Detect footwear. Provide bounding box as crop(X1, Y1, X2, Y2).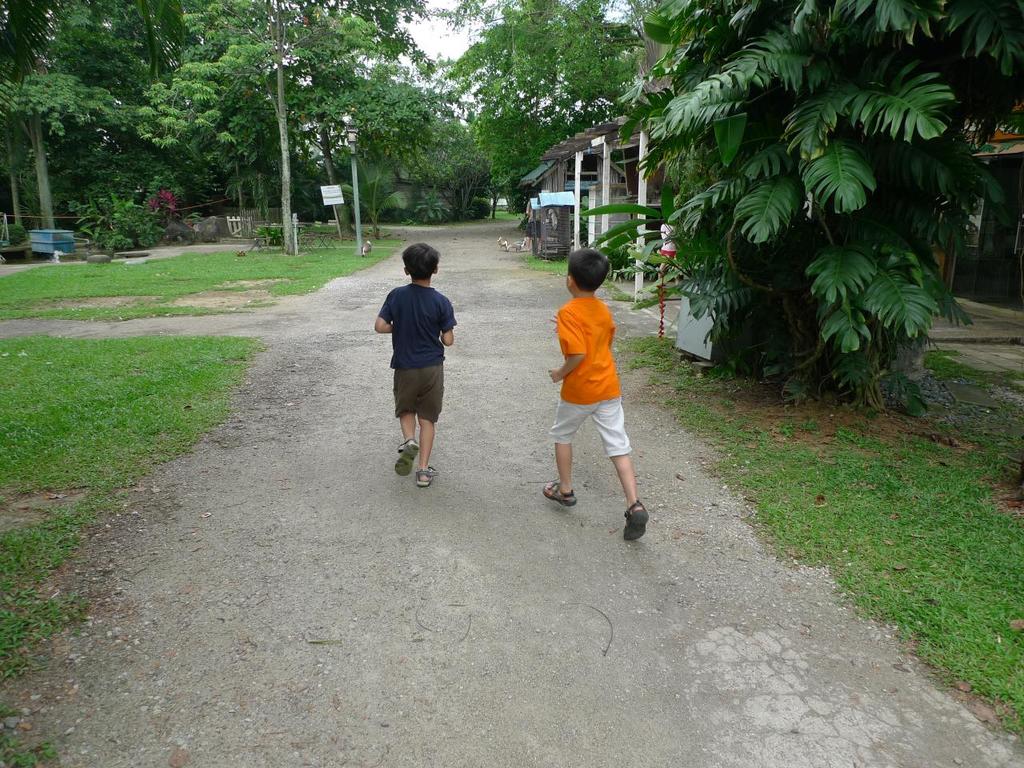
crop(418, 470, 434, 490).
